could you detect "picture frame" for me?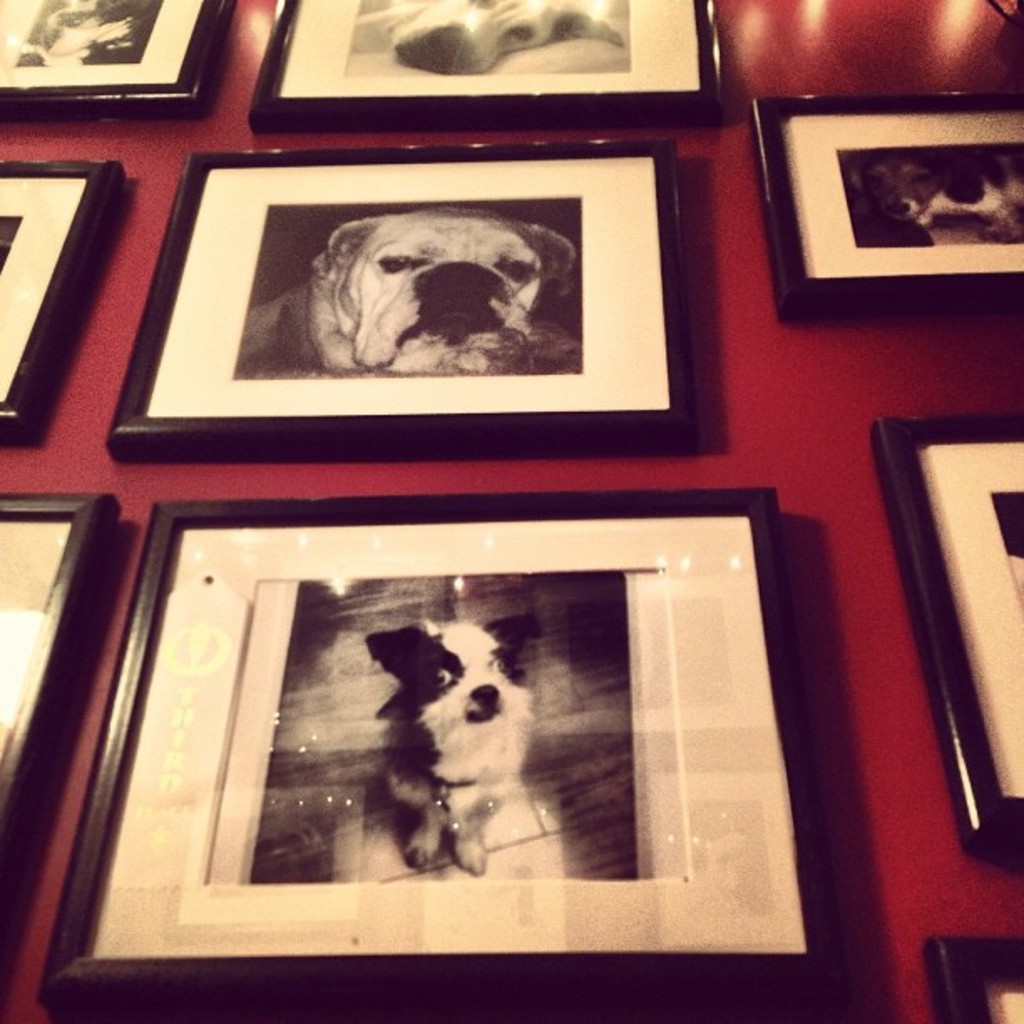
Detection result: <box>248,0,713,122</box>.
